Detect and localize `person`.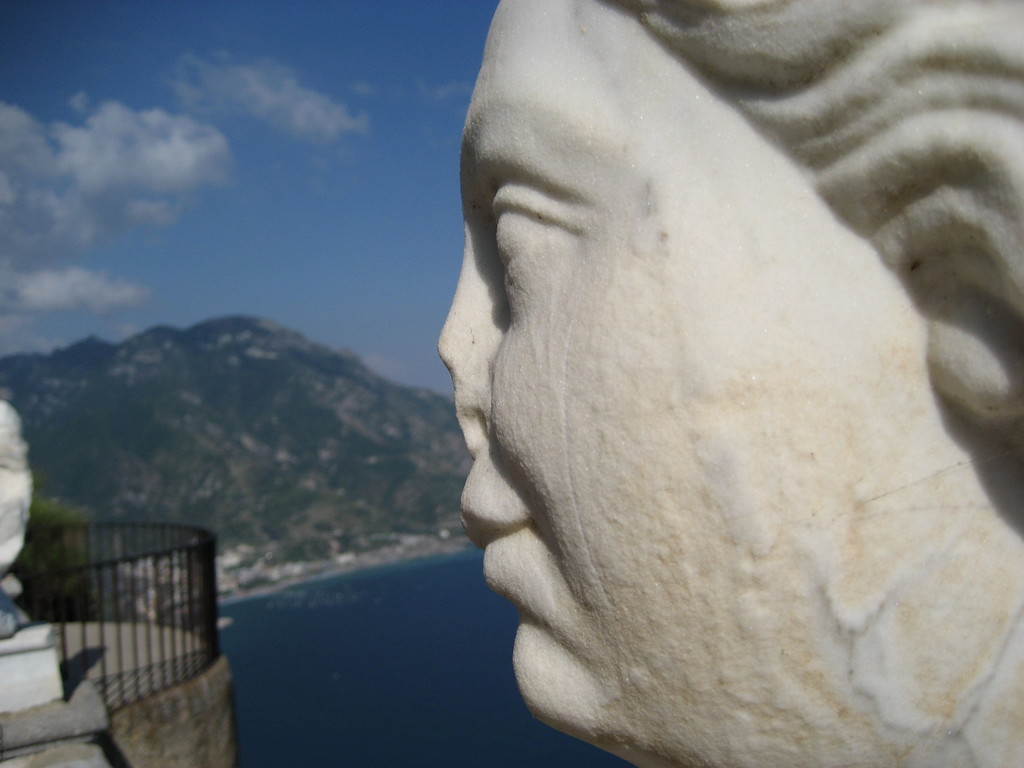
Localized at Rect(364, 0, 1019, 760).
